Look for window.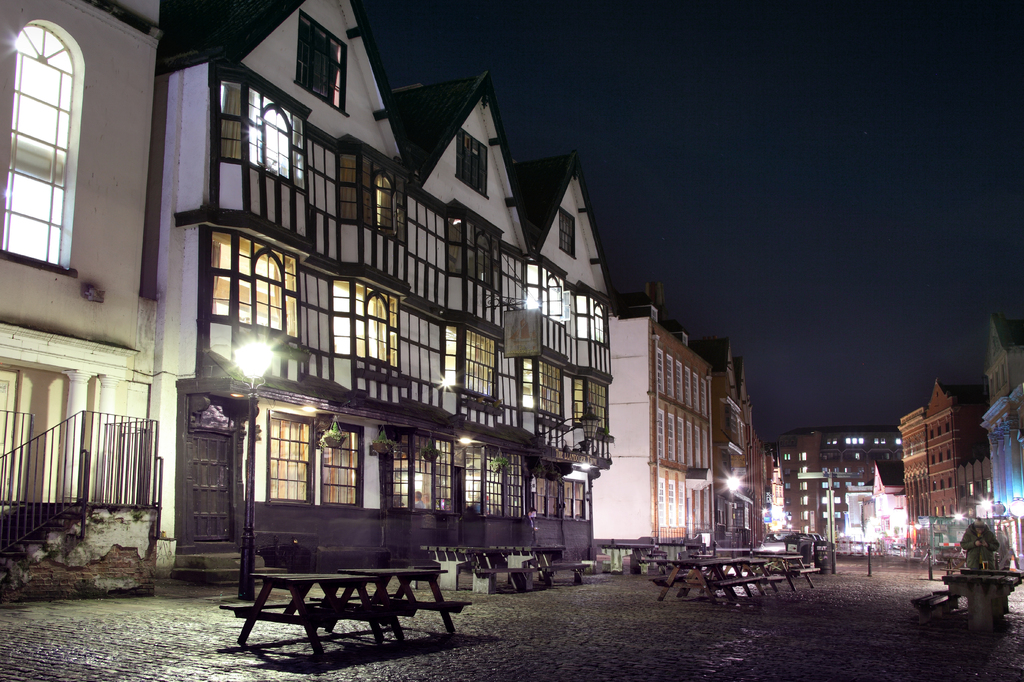
Found: pyautogui.locateOnScreen(945, 450, 950, 460).
